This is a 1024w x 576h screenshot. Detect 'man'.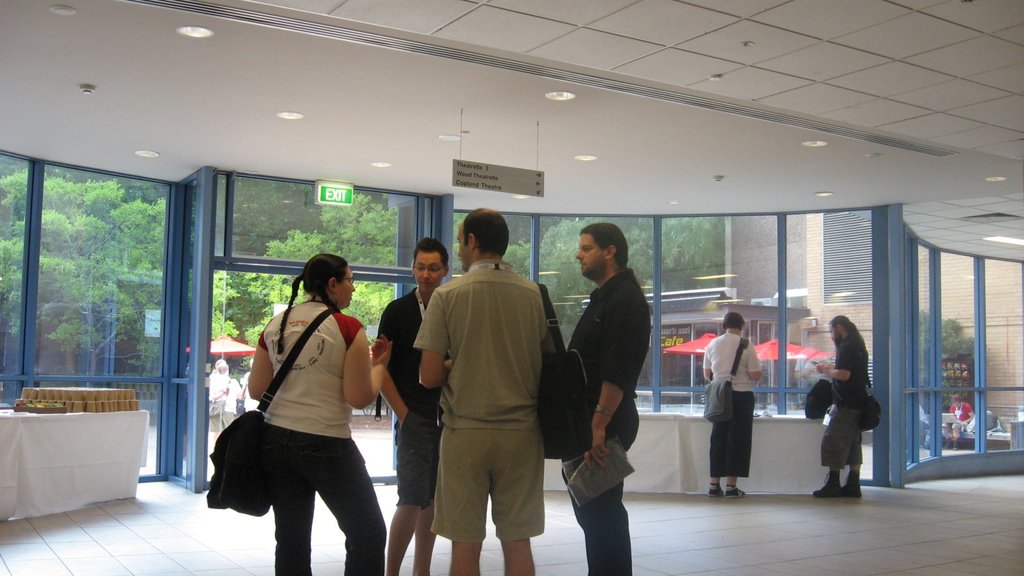
bbox=(396, 211, 559, 575).
